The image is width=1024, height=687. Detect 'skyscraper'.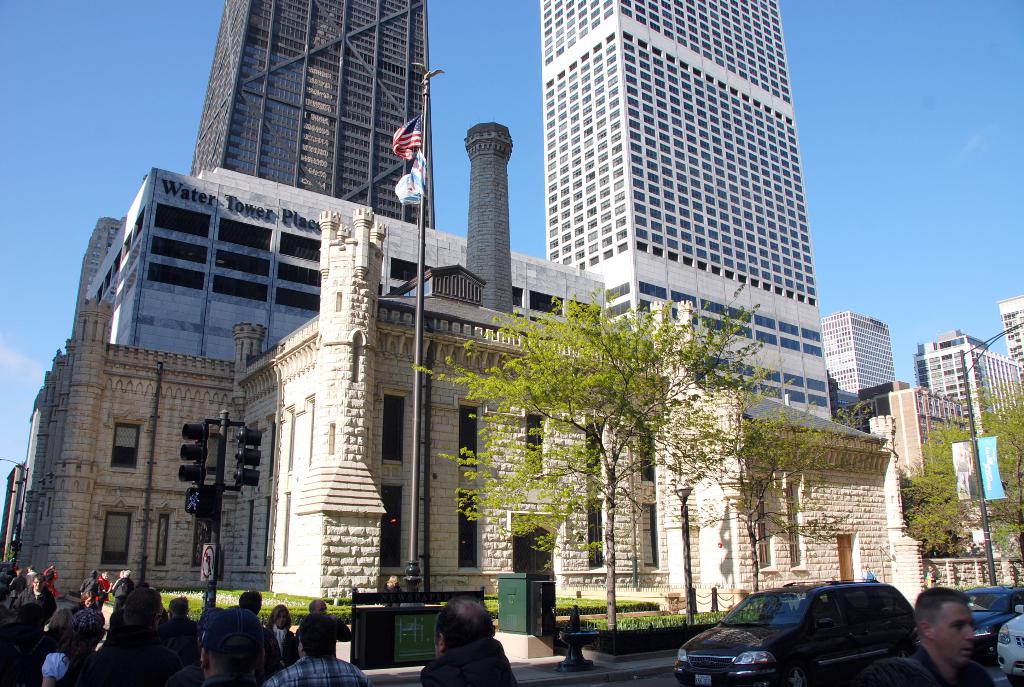
Detection: locate(191, 0, 431, 228).
